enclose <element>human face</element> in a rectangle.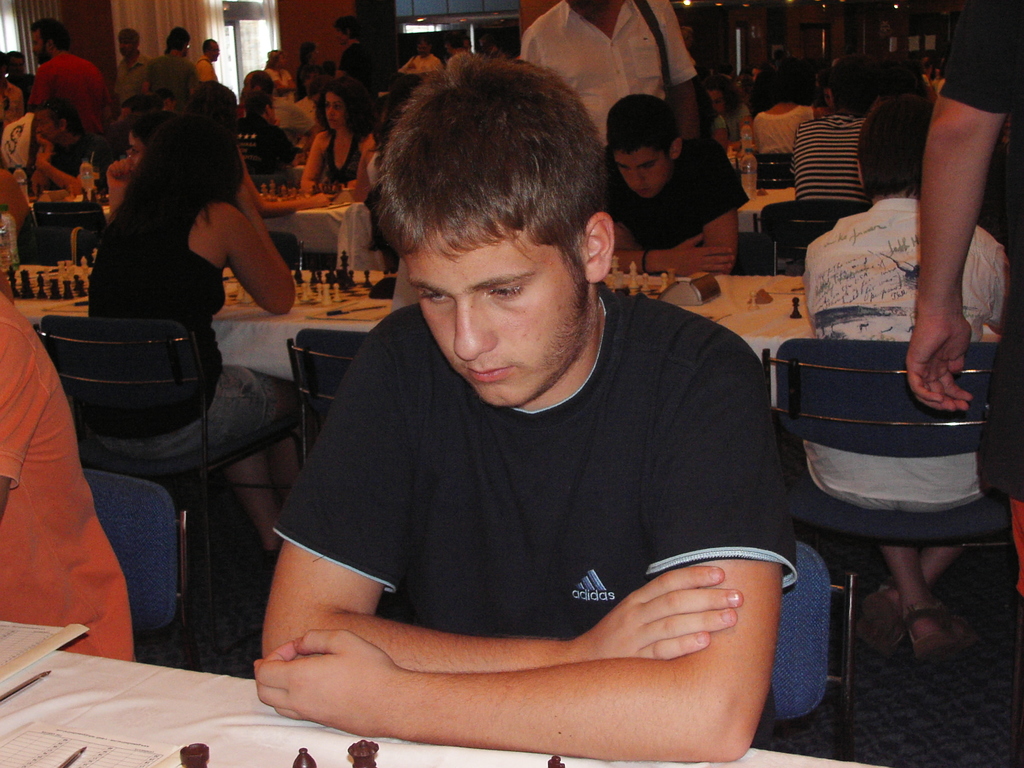
<box>119,35,131,60</box>.
